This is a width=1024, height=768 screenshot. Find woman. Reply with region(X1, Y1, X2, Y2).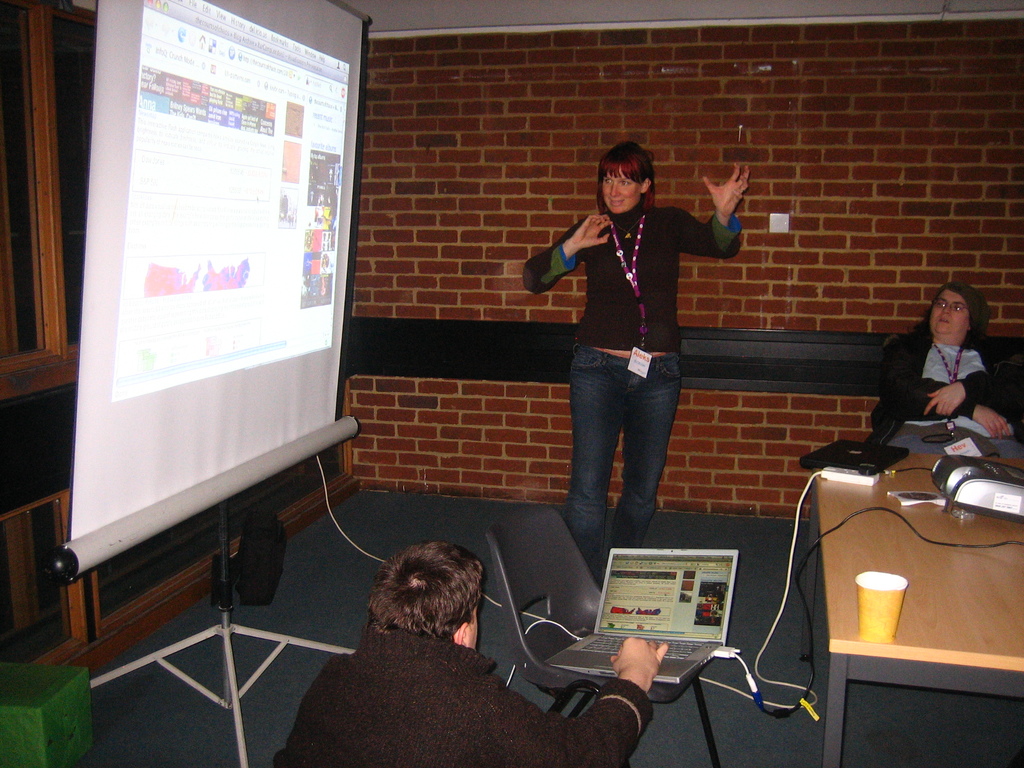
region(521, 135, 753, 591).
